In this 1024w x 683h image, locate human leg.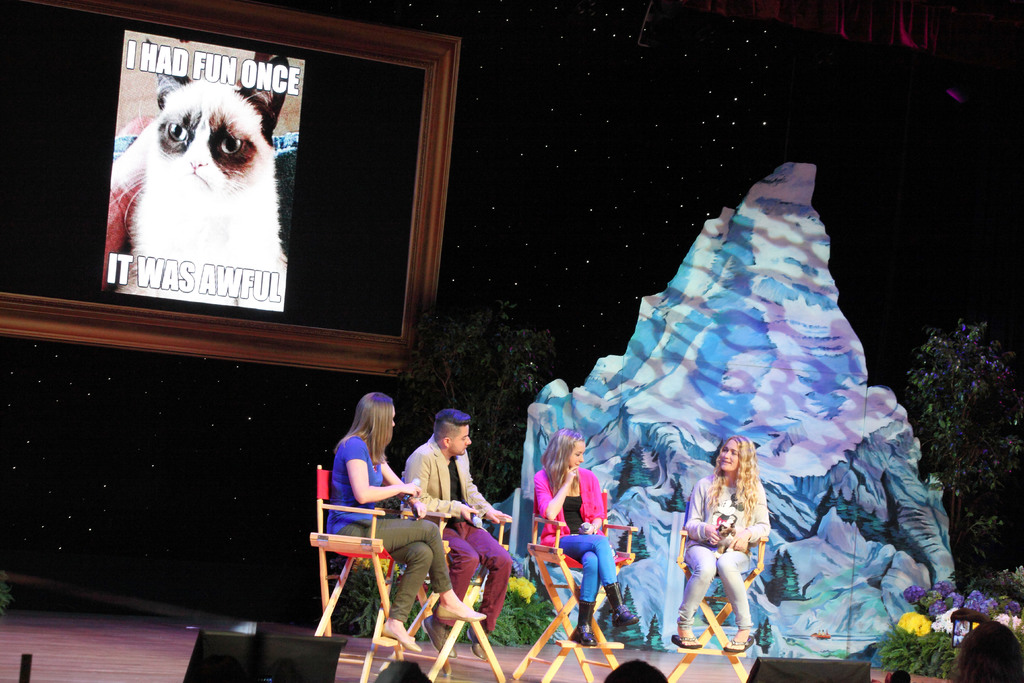
Bounding box: l=437, t=516, r=476, b=602.
